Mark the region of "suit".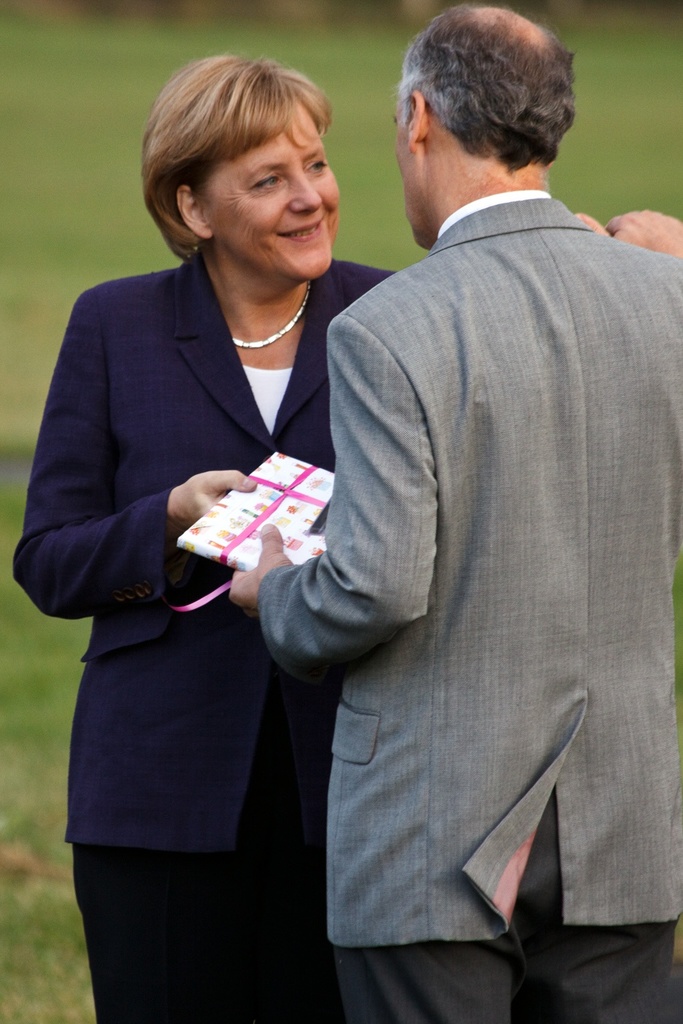
Region: [260,25,645,1023].
